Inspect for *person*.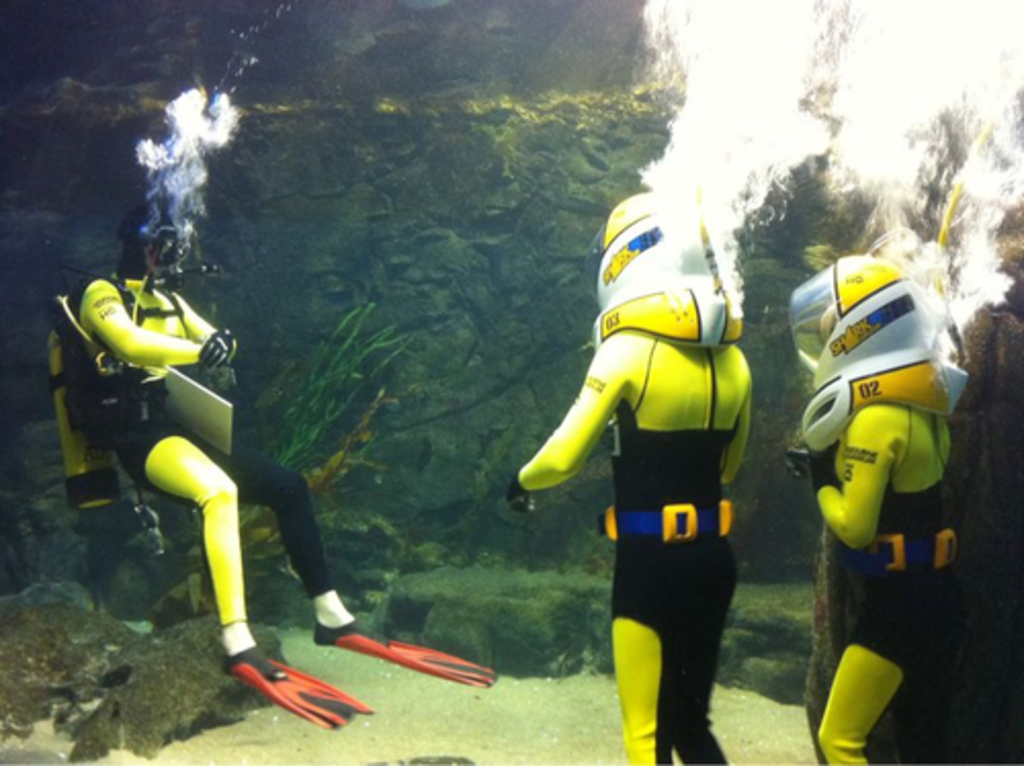
Inspection: rect(49, 199, 496, 733).
